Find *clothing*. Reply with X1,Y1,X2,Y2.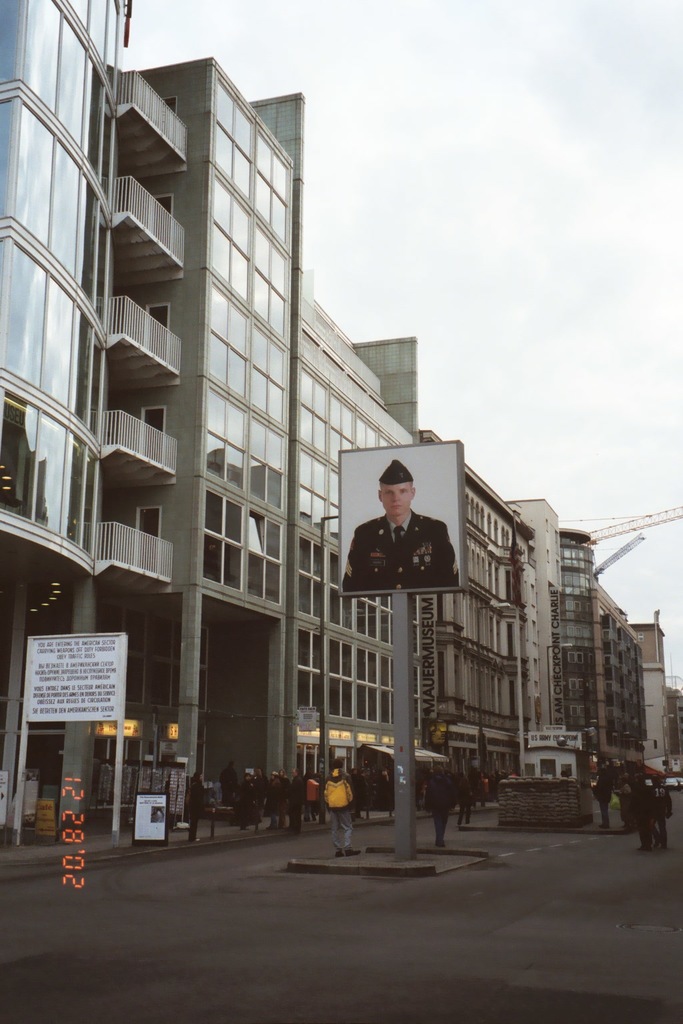
648,785,677,847.
